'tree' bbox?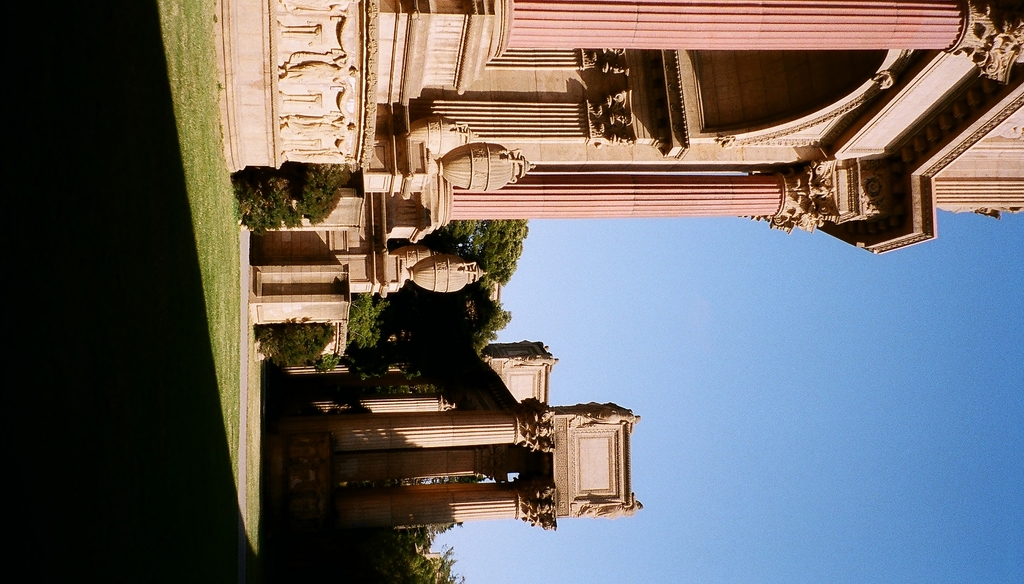
BBox(422, 218, 531, 284)
